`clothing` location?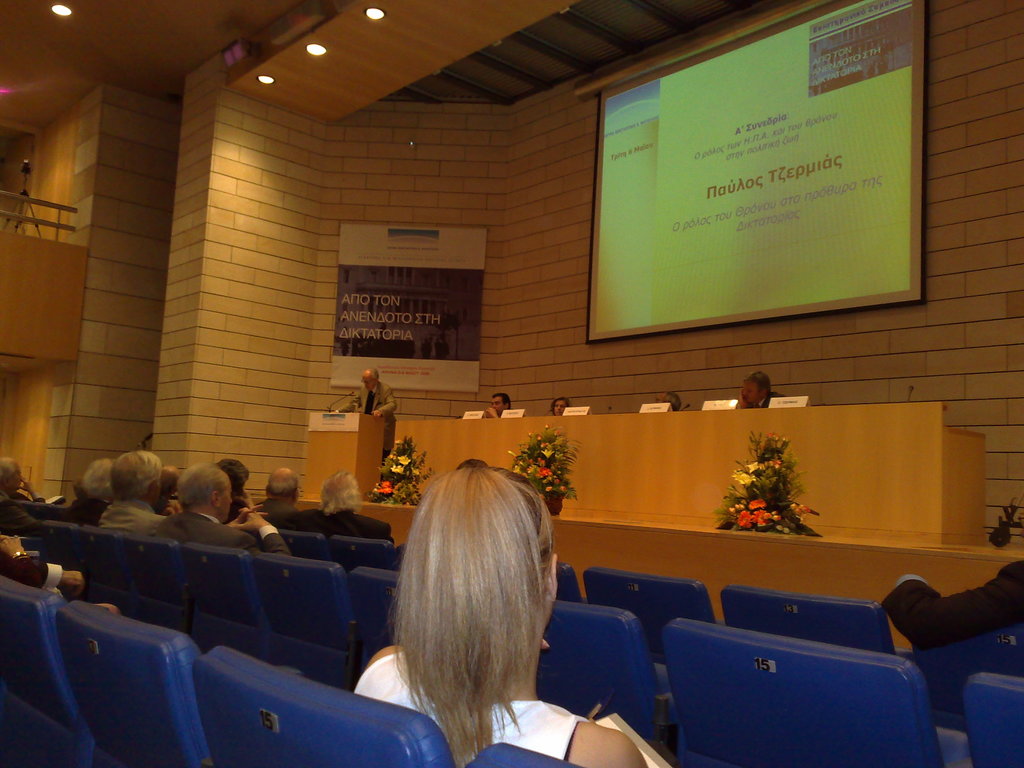
locate(335, 369, 406, 479)
